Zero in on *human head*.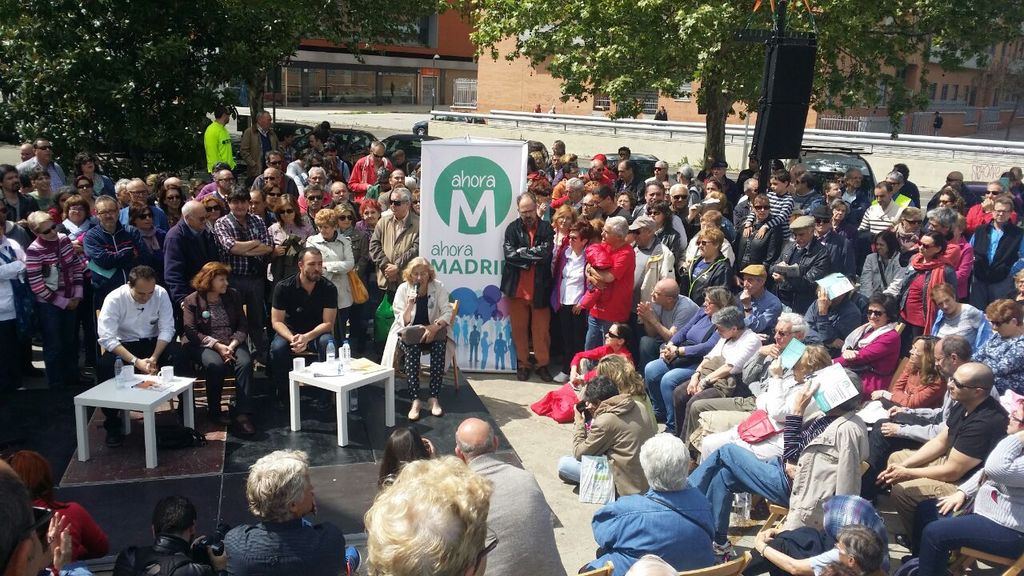
Zeroed in: Rect(452, 412, 502, 462).
